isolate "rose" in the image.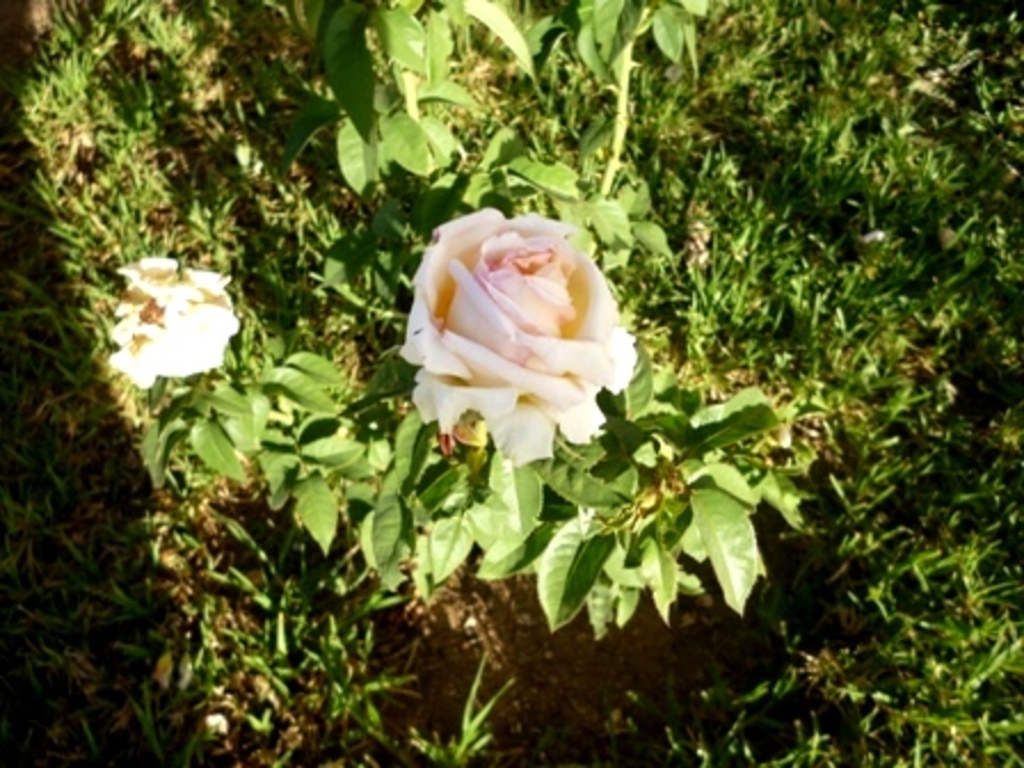
Isolated region: region(402, 203, 640, 466).
